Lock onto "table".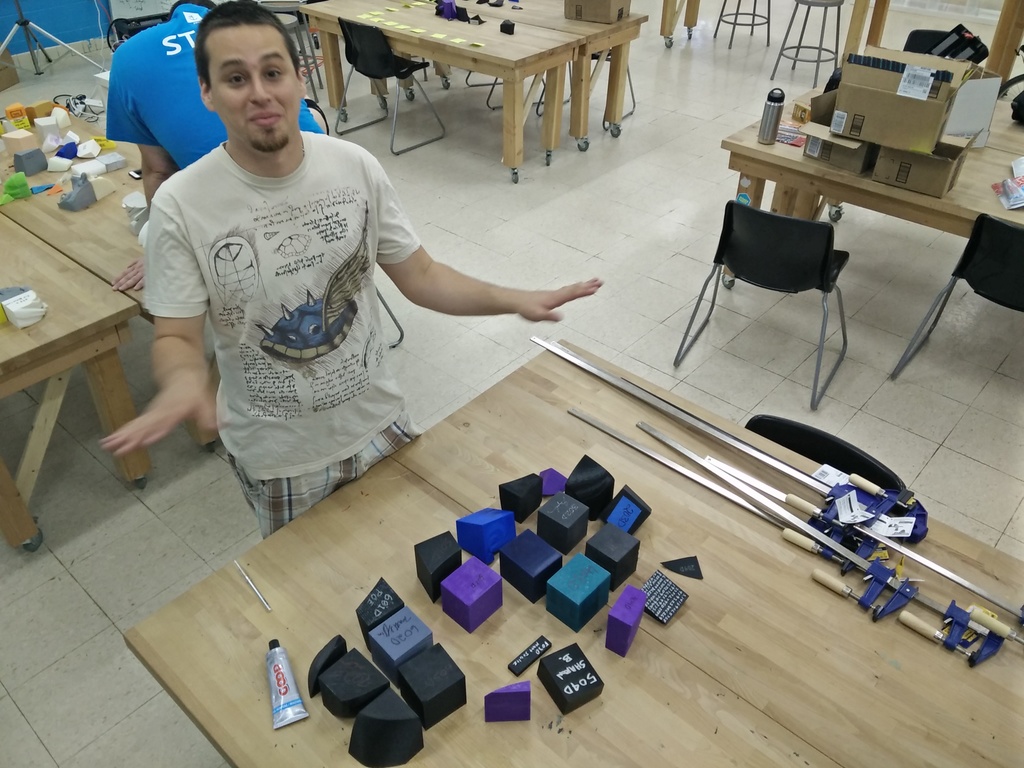
Locked: left=125, top=340, right=1023, bottom=767.
